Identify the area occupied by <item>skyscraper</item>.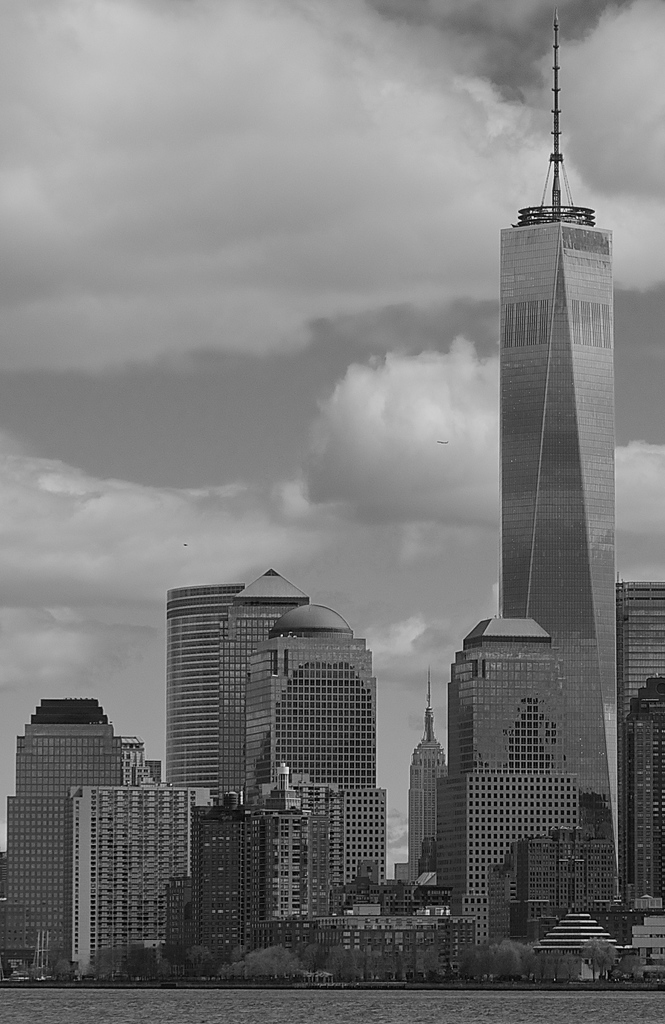
Area: box=[620, 572, 664, 908].
